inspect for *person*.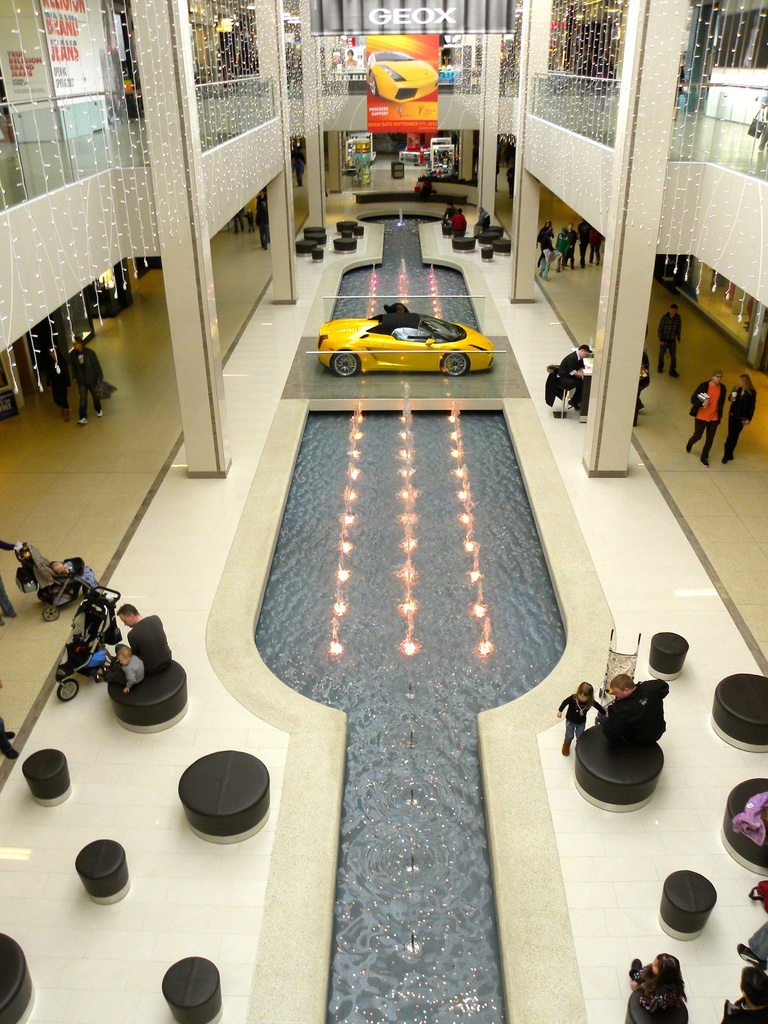
Inspection: box=[555, 342, 592, 405].
